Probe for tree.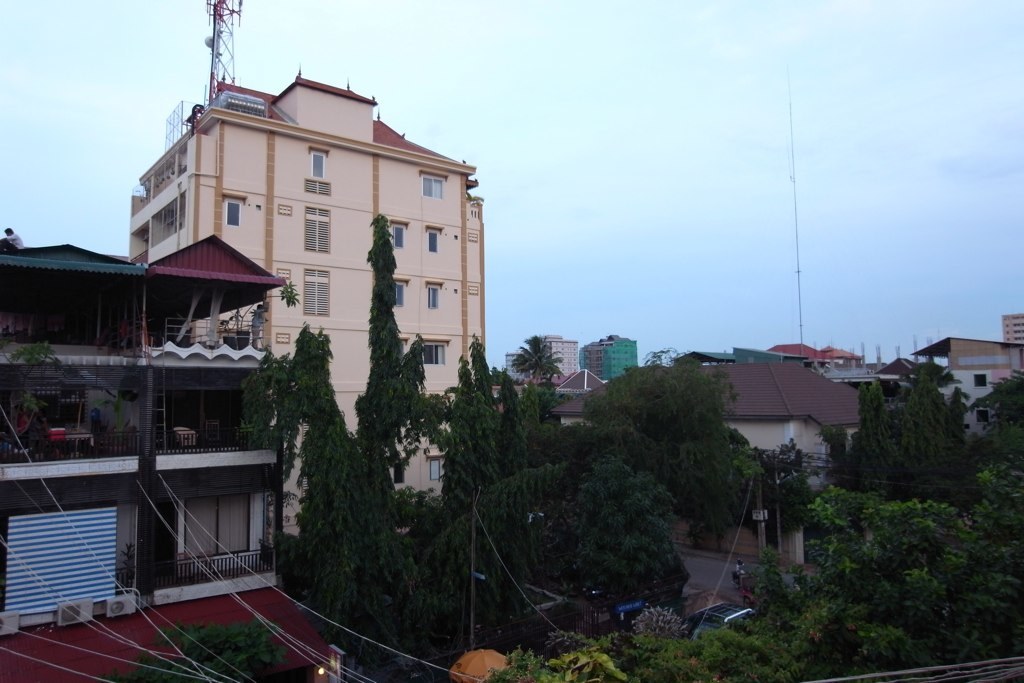
Probe result: locate(0, 340, 82, 432).
